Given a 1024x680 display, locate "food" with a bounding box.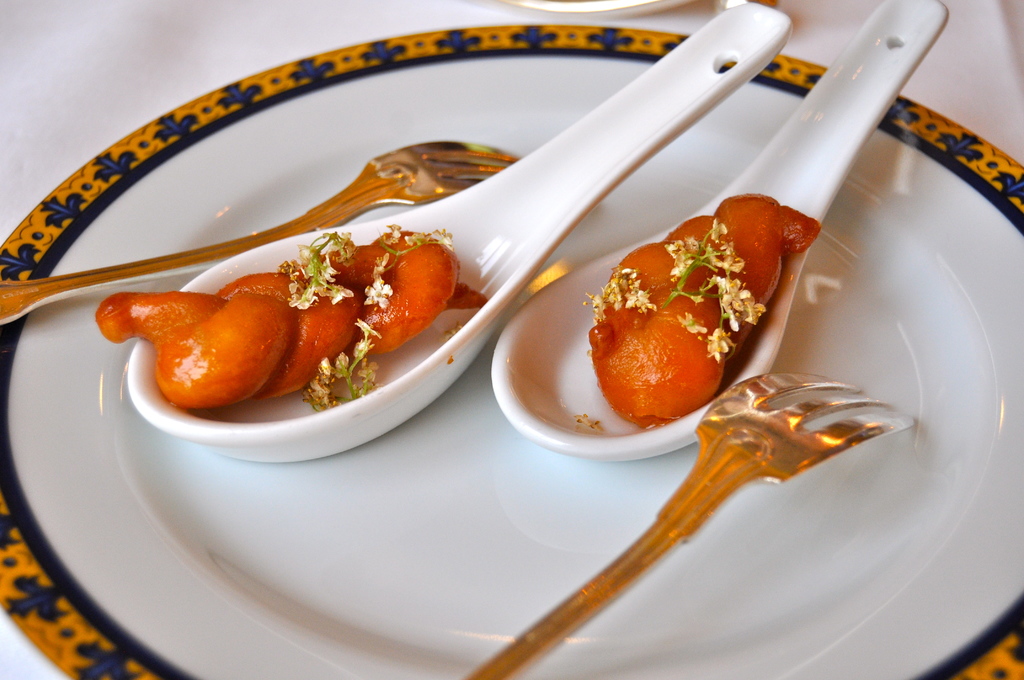
Located: crop(94, 222, 484, 409).
